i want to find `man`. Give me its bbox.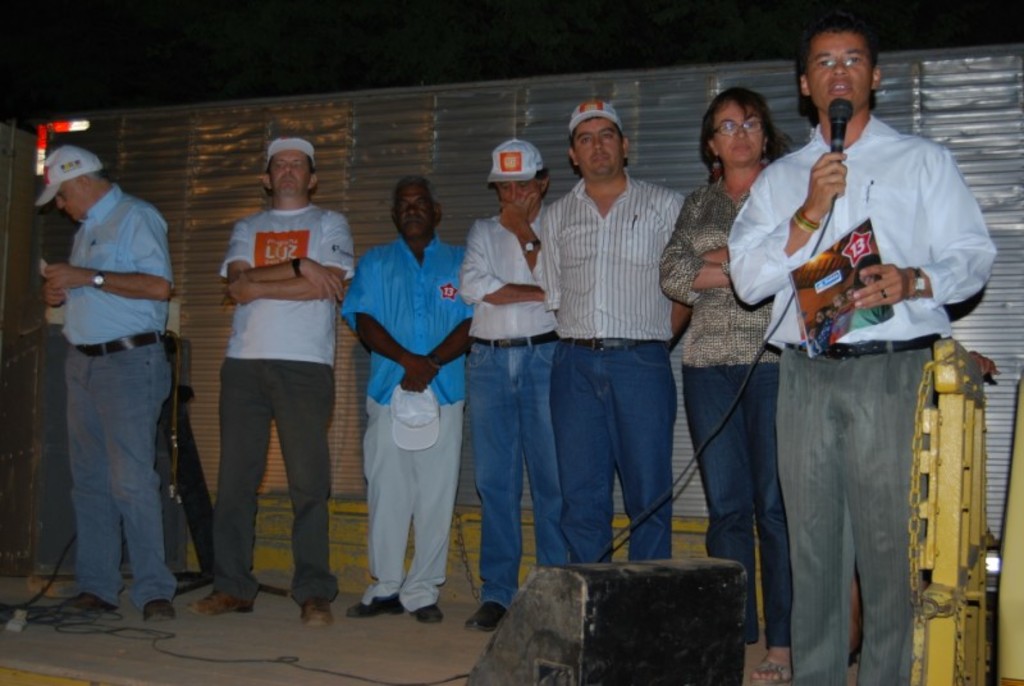
[x1=458, y1=137, x2=550, y2=634].
